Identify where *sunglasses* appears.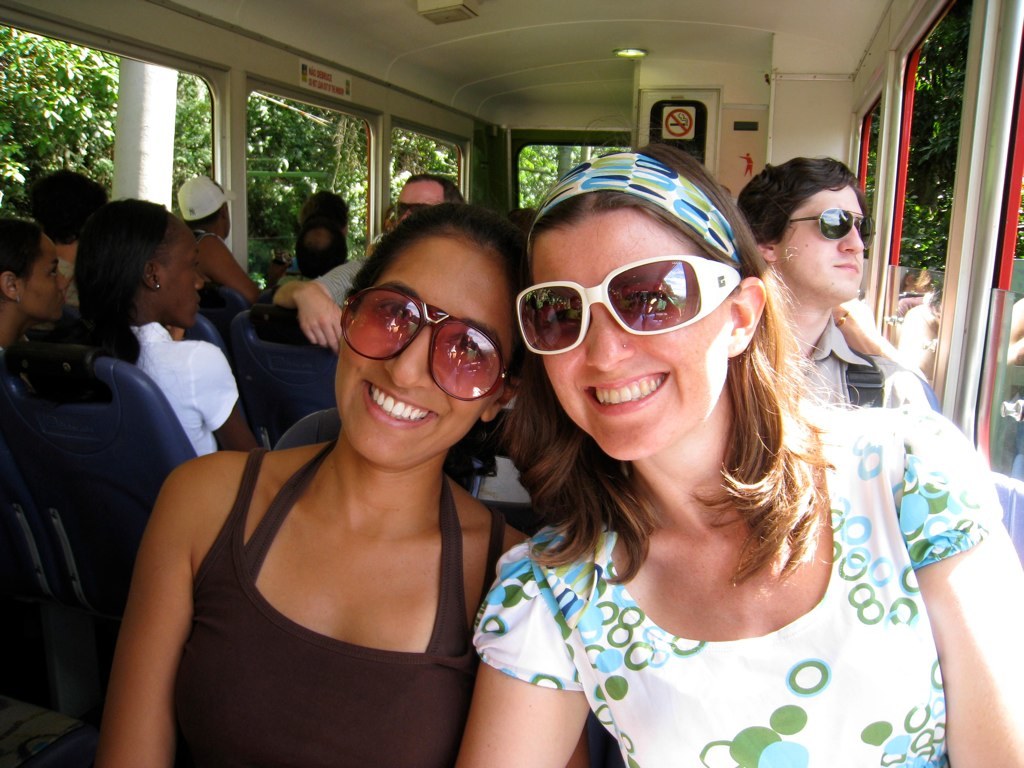
Appears at (517, 253, 742, 355).
